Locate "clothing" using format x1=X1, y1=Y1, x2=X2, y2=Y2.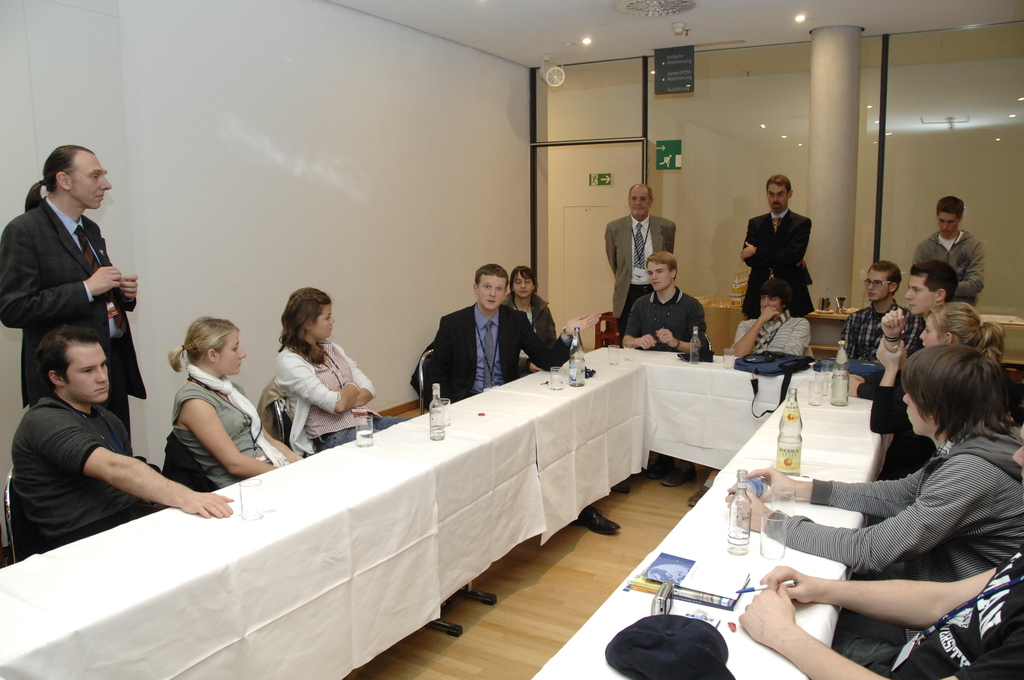
x1=838, y1=293, x2=921, y2=378.
